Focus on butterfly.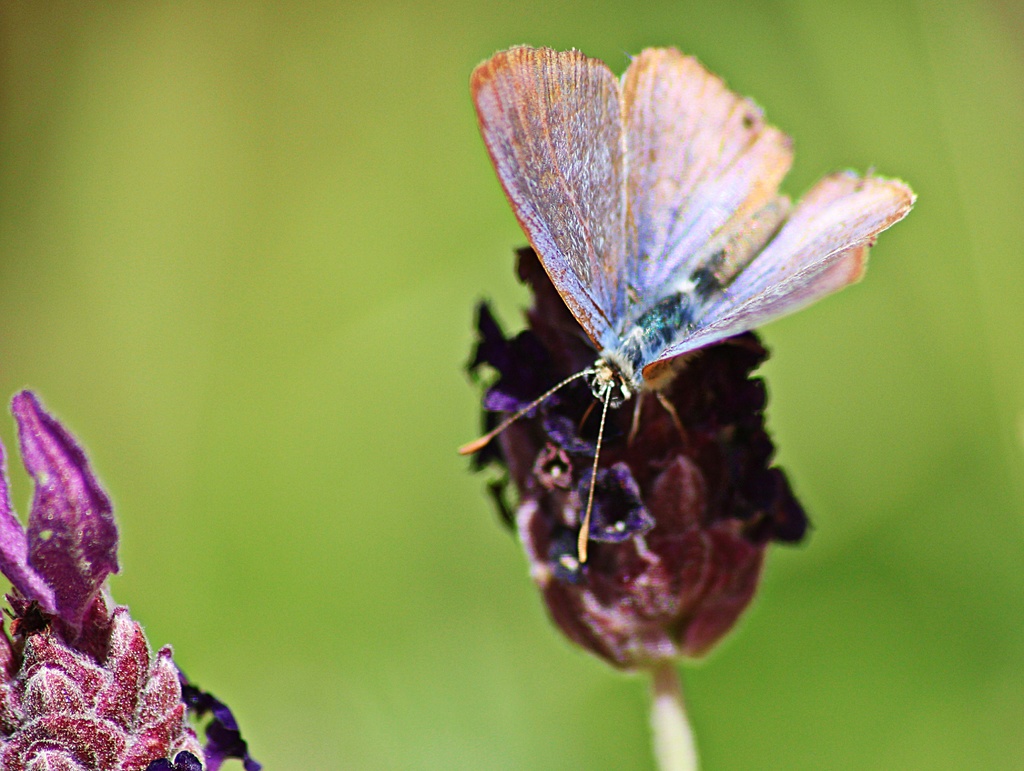
Focused at x1=446, y1=46, x2=908, y2=664.
